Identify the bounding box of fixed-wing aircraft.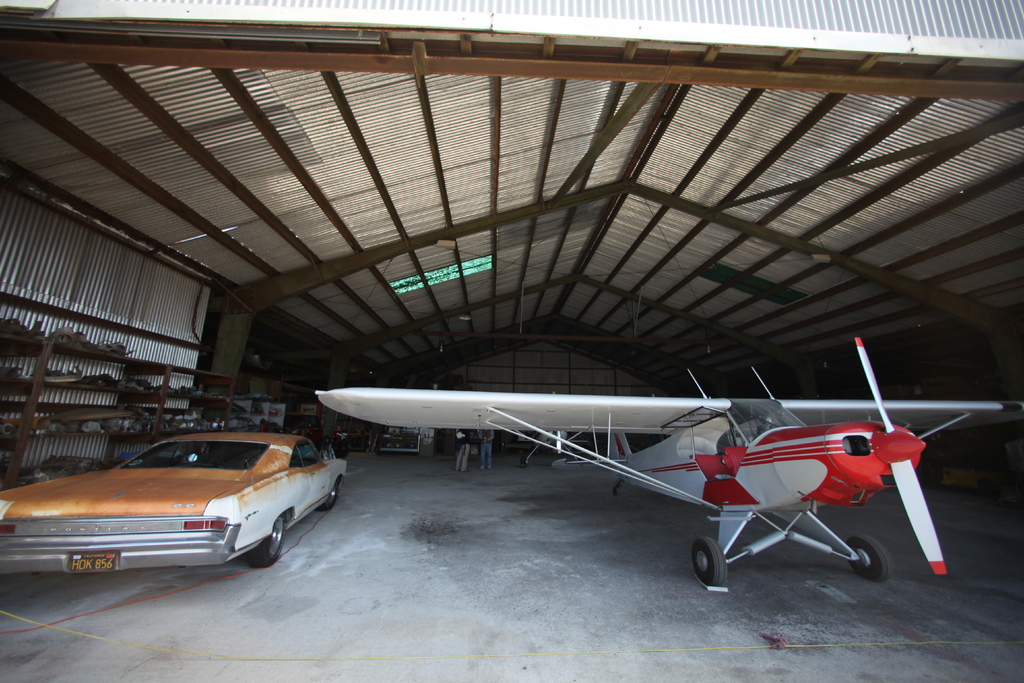
detection(317, 339, 998, 588).
